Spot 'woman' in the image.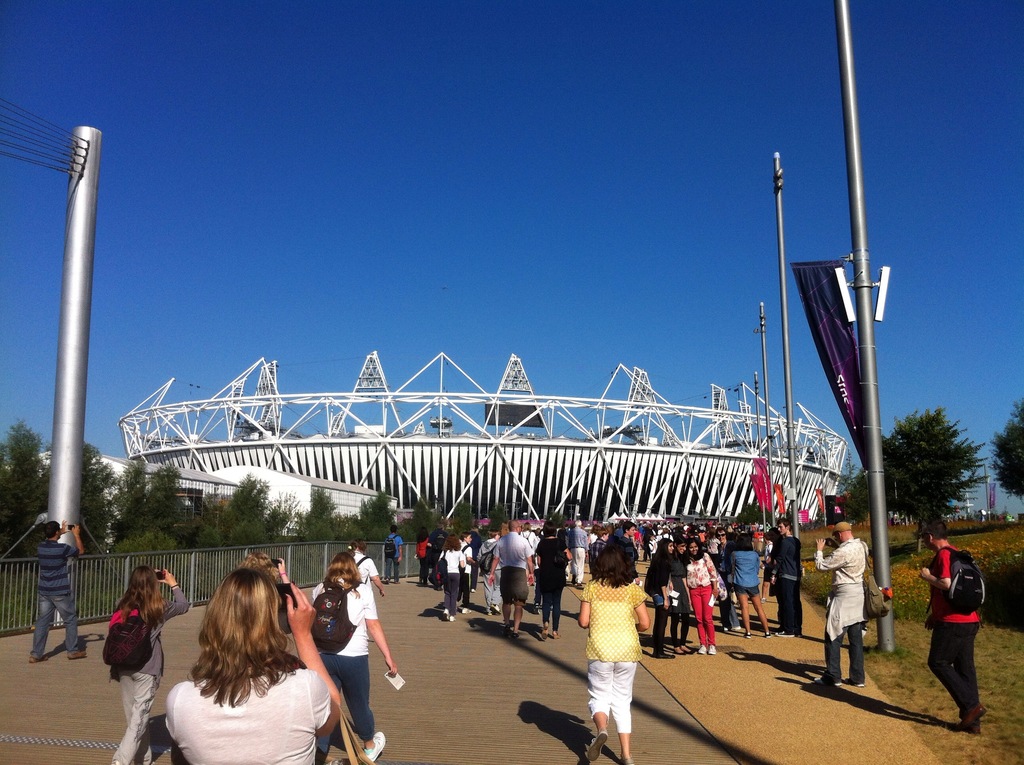
'woman' found at 643 538 675 660.
